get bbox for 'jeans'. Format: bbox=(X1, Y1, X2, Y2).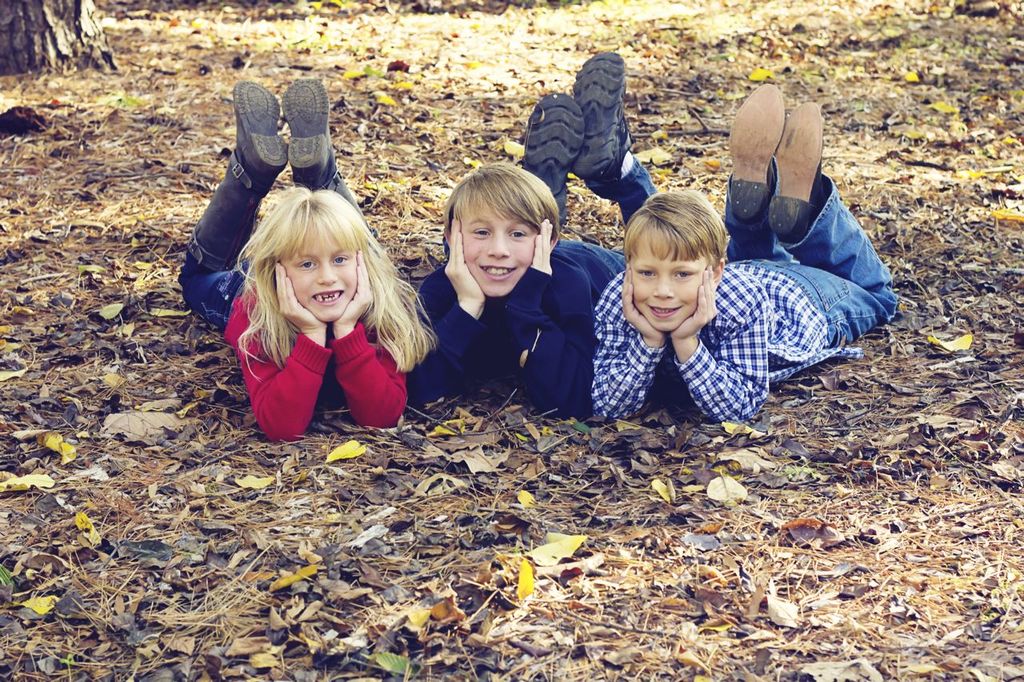
bbox=(174, 255, 249, 333).
